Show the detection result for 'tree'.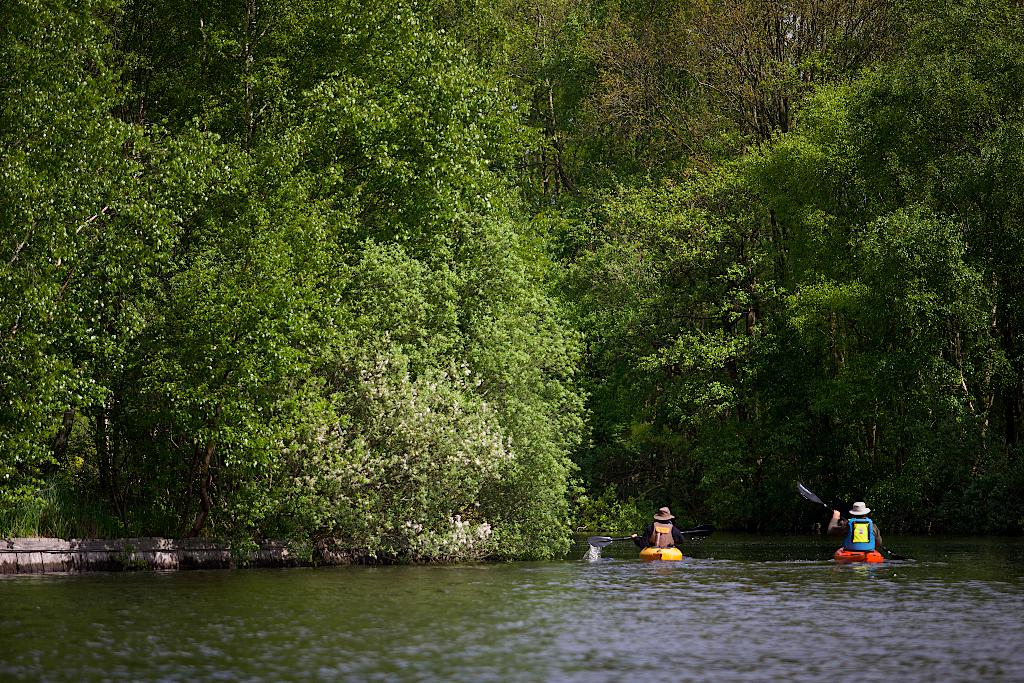
609:0:824:488.
